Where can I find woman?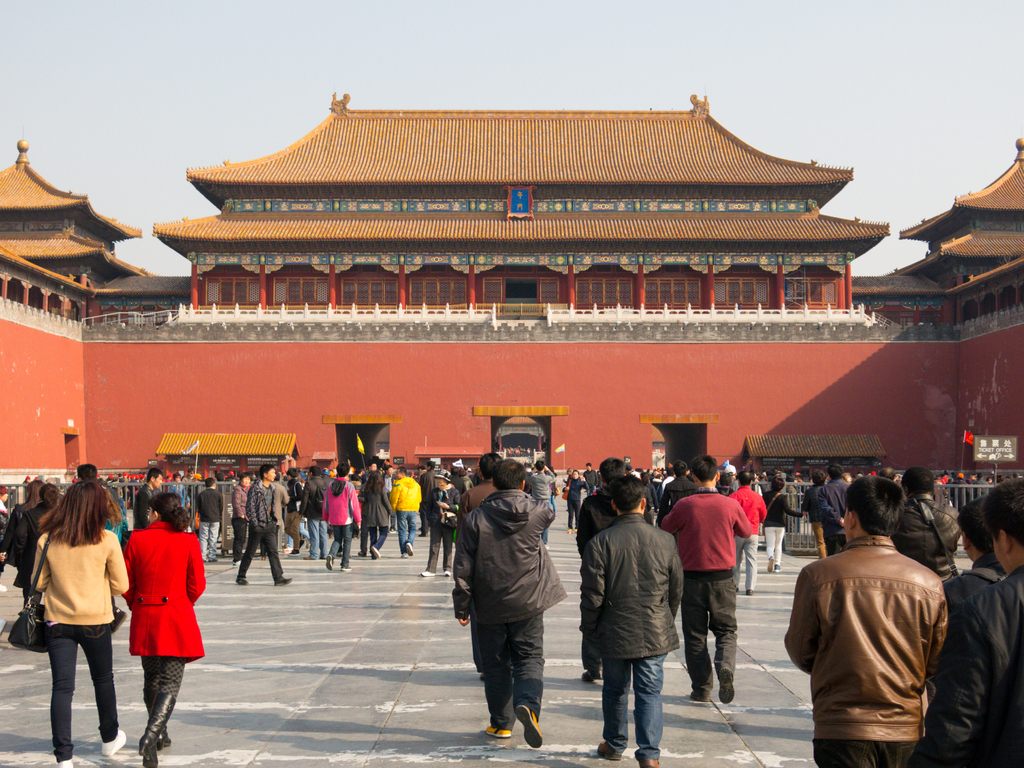
You can find it at 0, 482, 42, 564.
